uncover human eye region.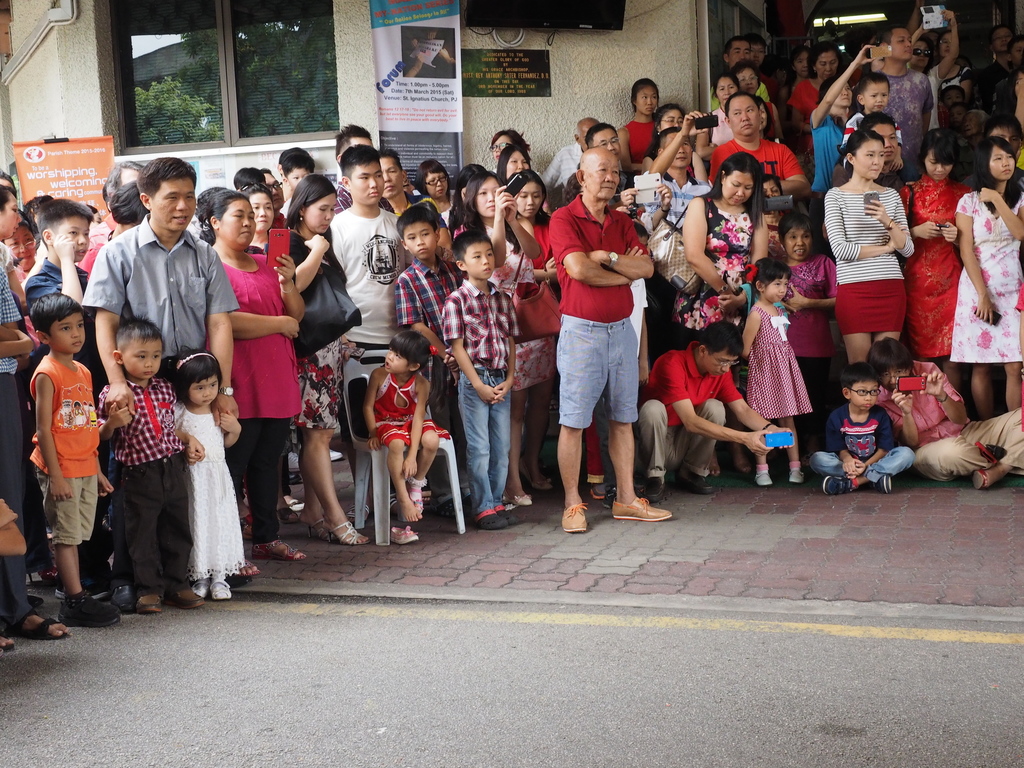
Uncovered: l=24, t=234, r=31, b=243.
